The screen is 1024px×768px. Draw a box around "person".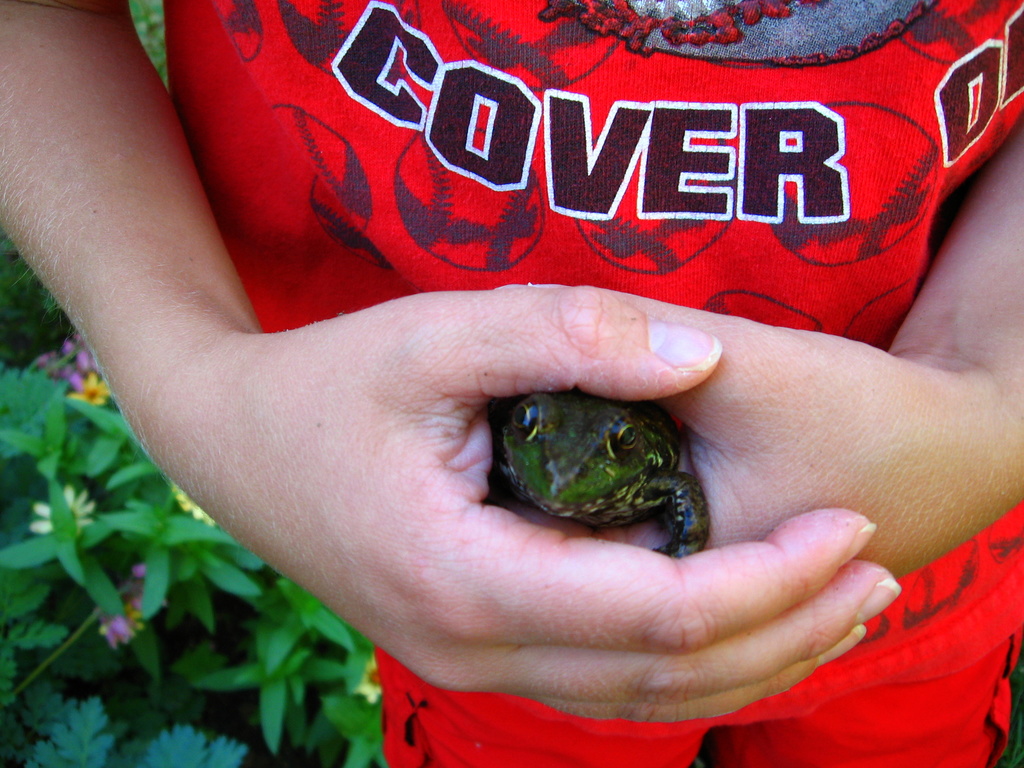
<box>53,7,1023,663</box>.
